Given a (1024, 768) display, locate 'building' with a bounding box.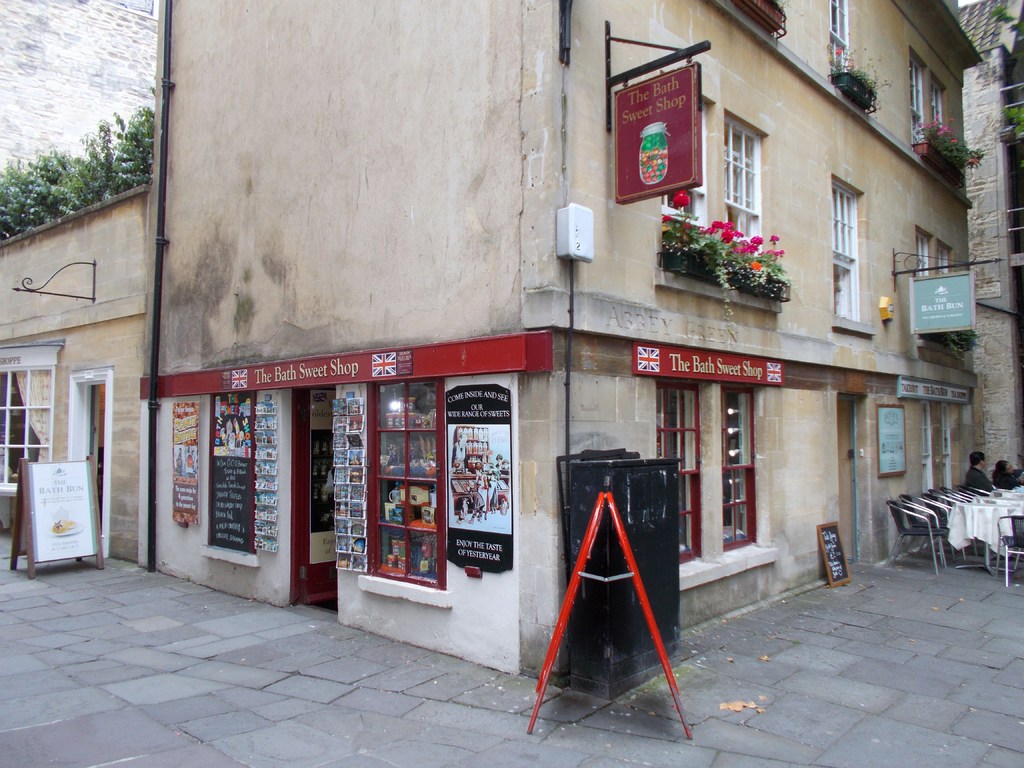
Located: 150, 0, 977, 691.
